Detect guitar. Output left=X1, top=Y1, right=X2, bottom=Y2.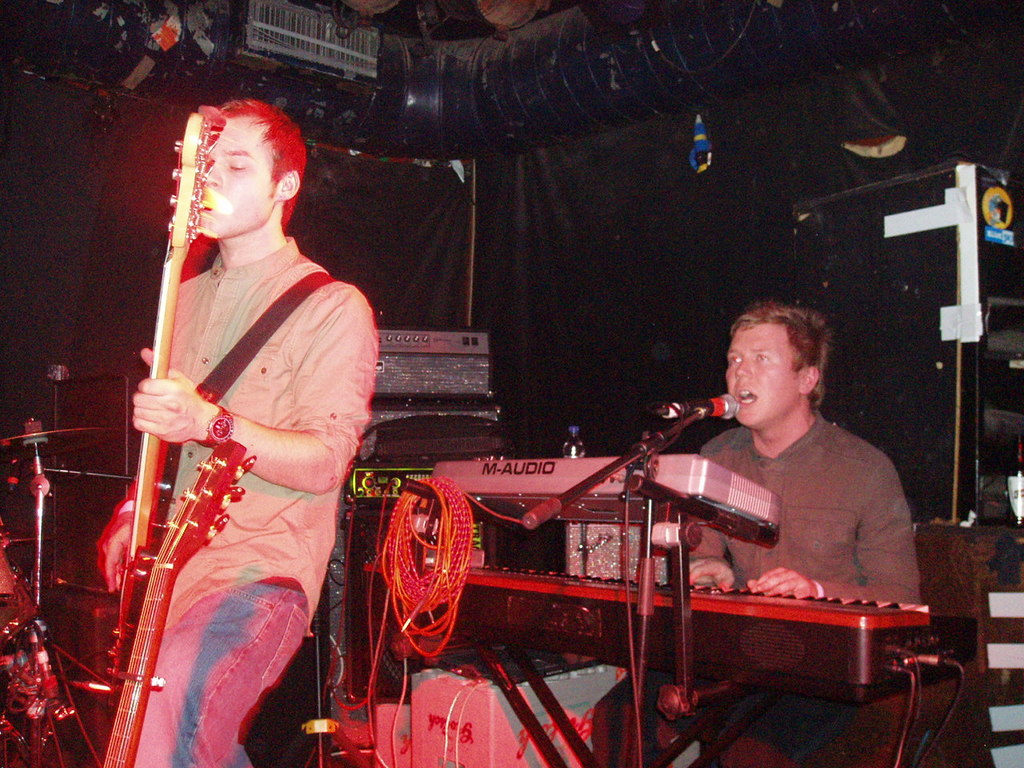
left=94, top=114, right=228, bottom=686.
